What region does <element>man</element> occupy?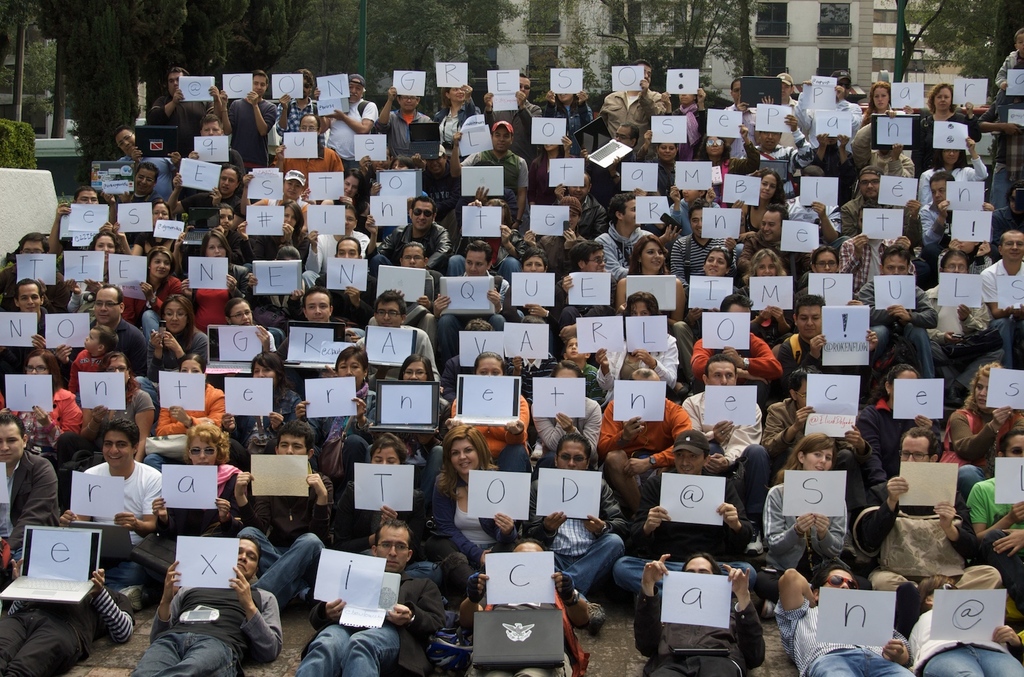
l=0, t=278, r=53, b=381.
